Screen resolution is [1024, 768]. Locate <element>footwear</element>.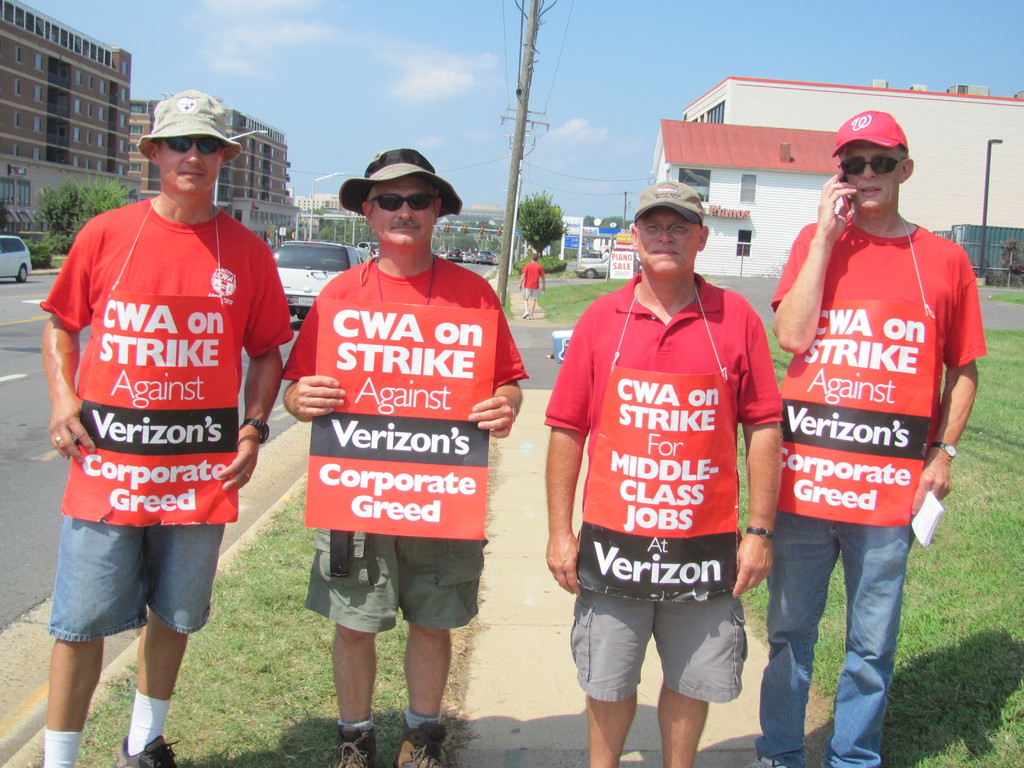
(397,717,453,767).
